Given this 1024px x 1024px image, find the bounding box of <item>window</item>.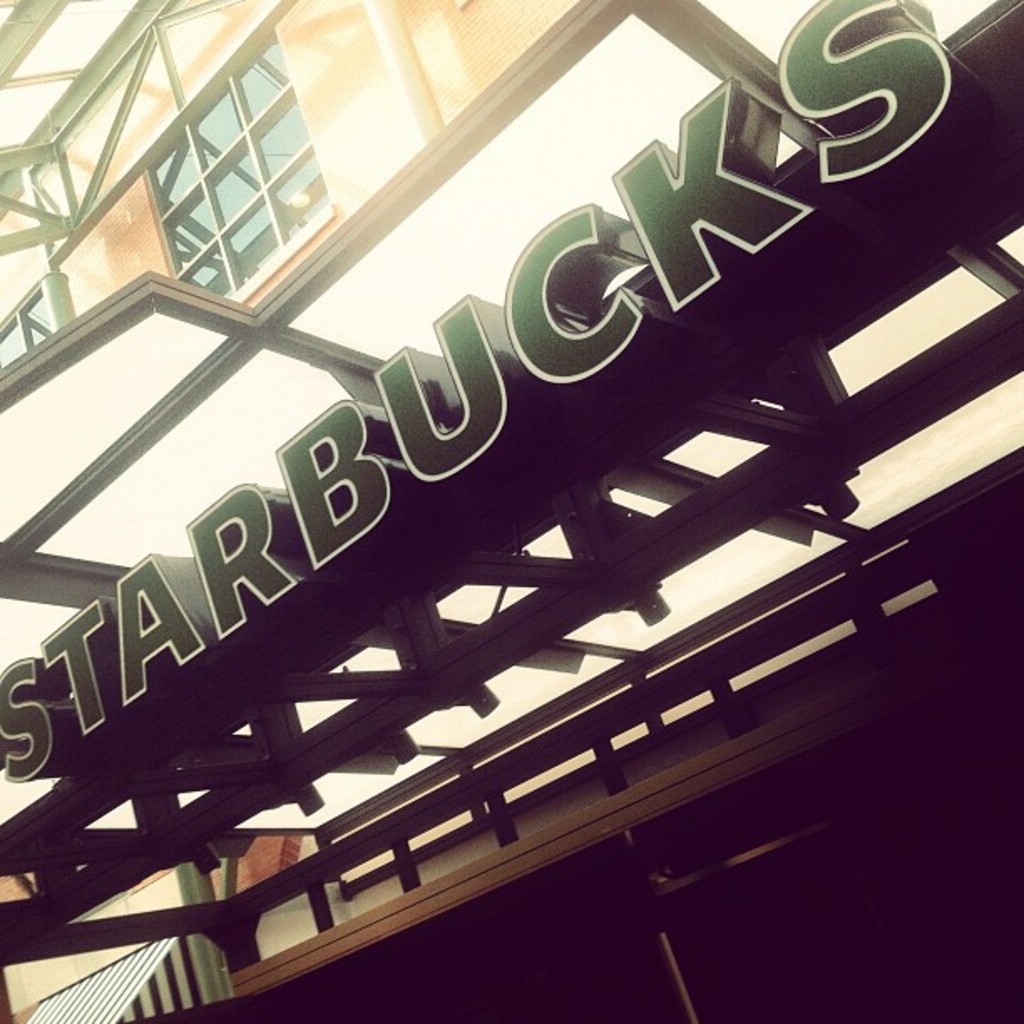
(x1=120, y1=38, x2=350, y2=300).
